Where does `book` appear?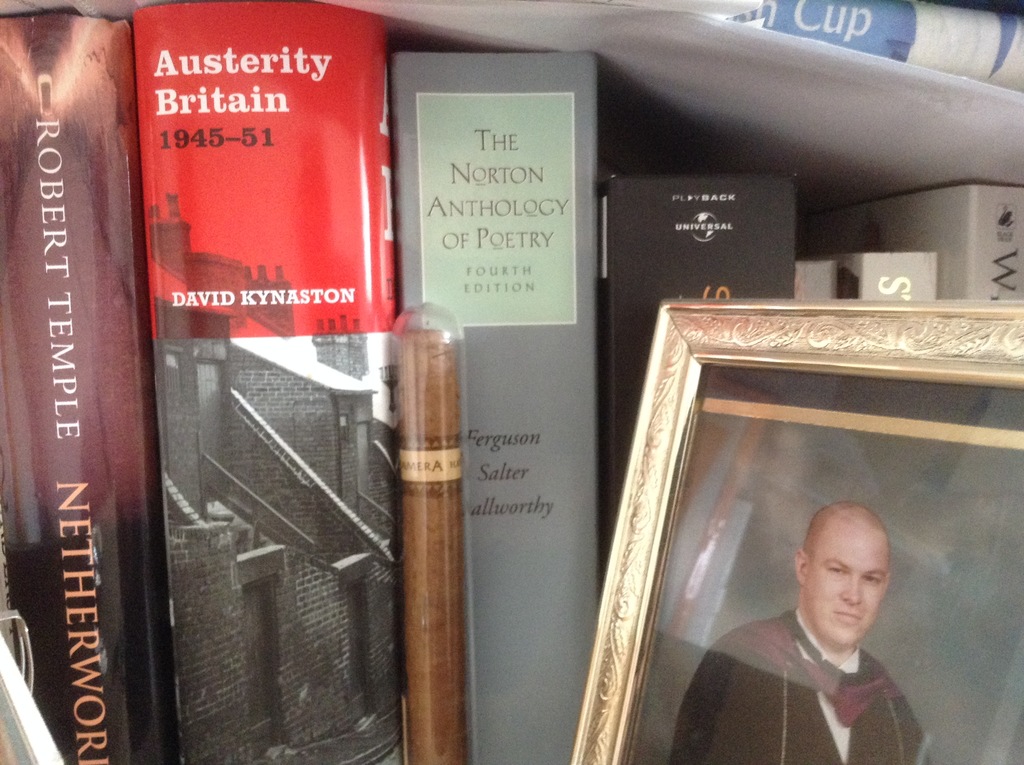
Appears at <bbox>842, 177, 1023, 302</bbox>.
